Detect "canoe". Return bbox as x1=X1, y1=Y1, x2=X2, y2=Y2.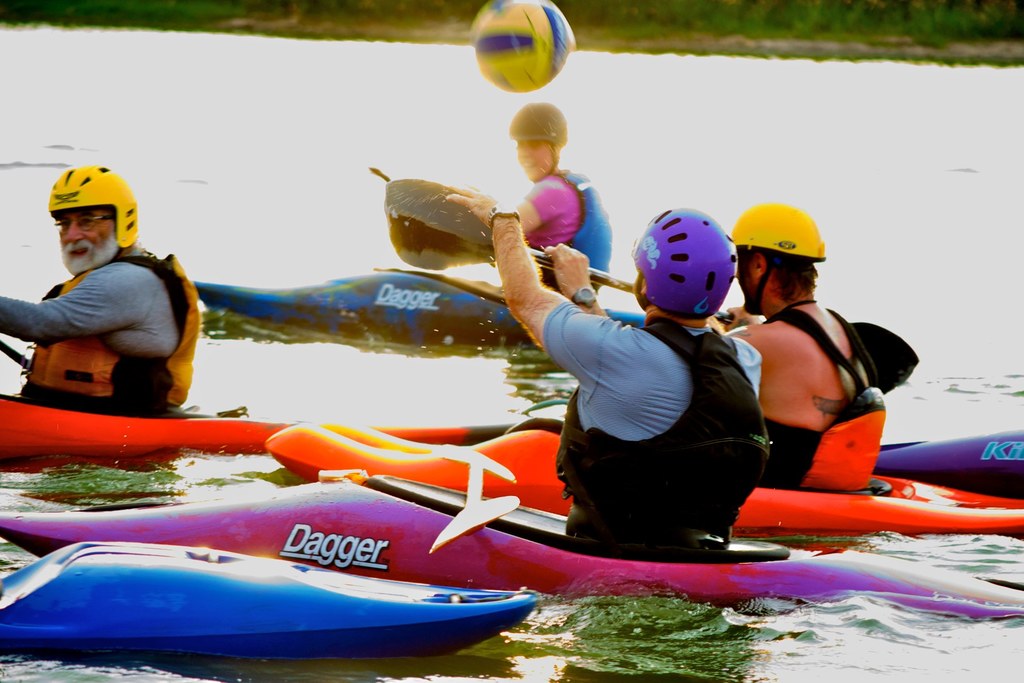
x1=0, y1=395, x2=383, y2=468.
